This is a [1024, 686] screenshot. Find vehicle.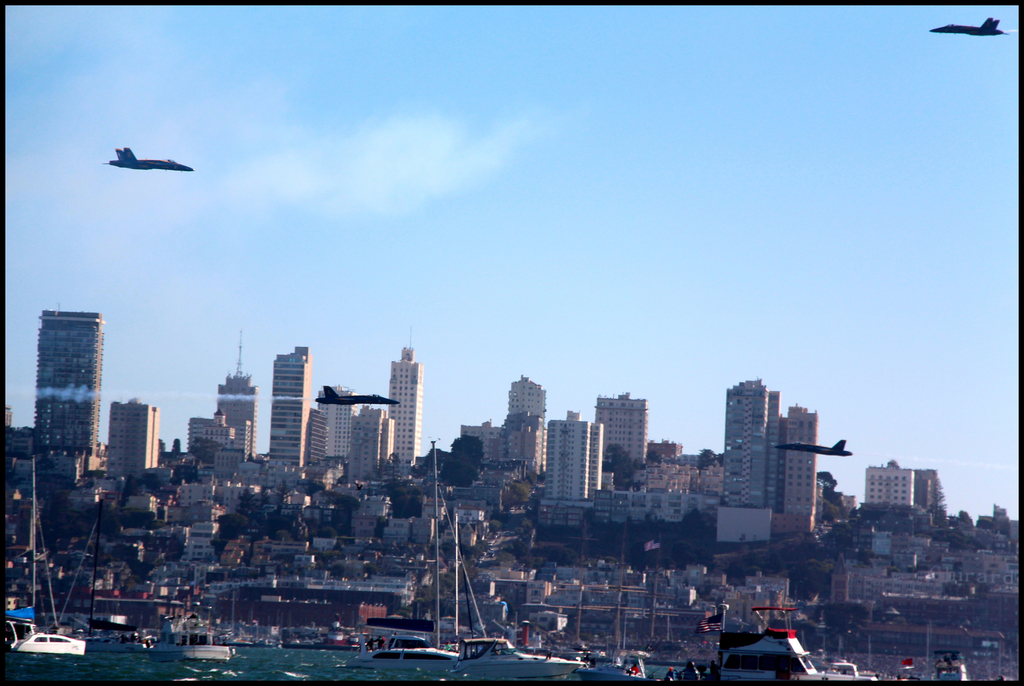
Bounding box: 700/630/942/685.
